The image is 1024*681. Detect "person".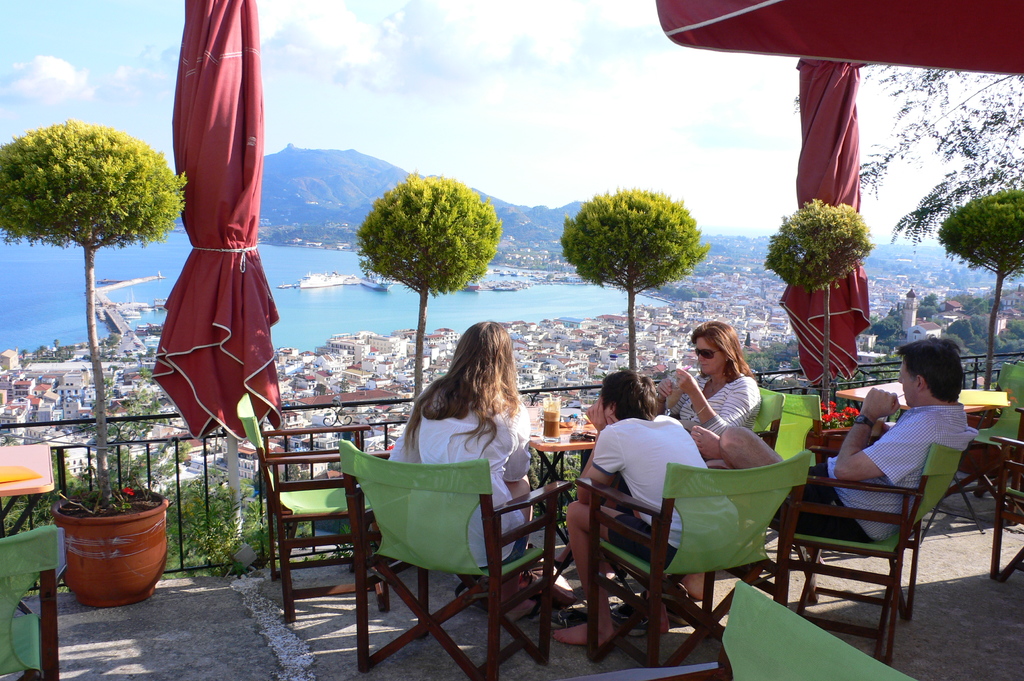
Detection: x1=655, y1=321, x2=764, y2=436.
